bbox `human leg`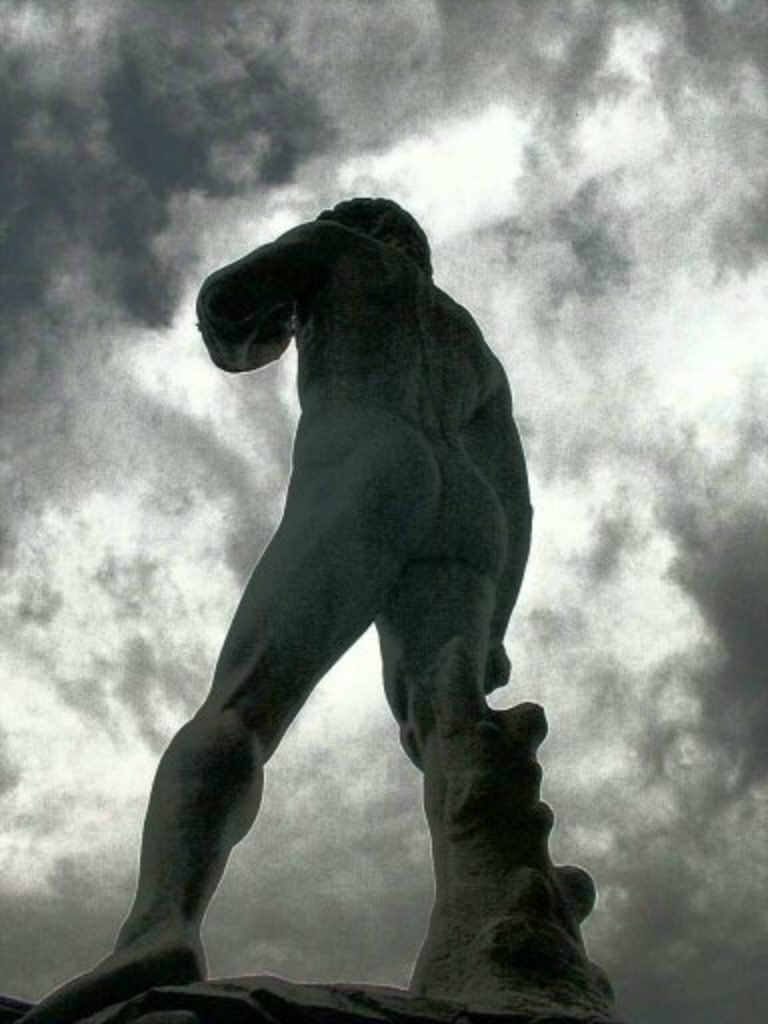
<bbox>18, 400, 442, 1022</bbox>
